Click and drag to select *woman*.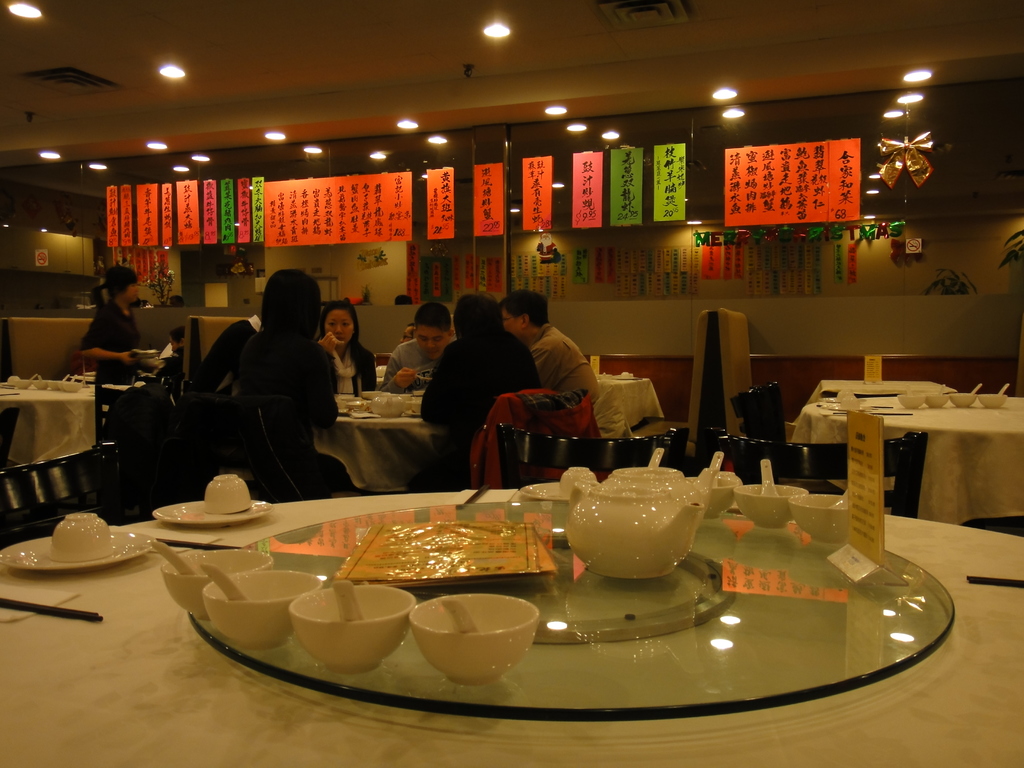
Selection: detection(315, 296, 385, 396).
